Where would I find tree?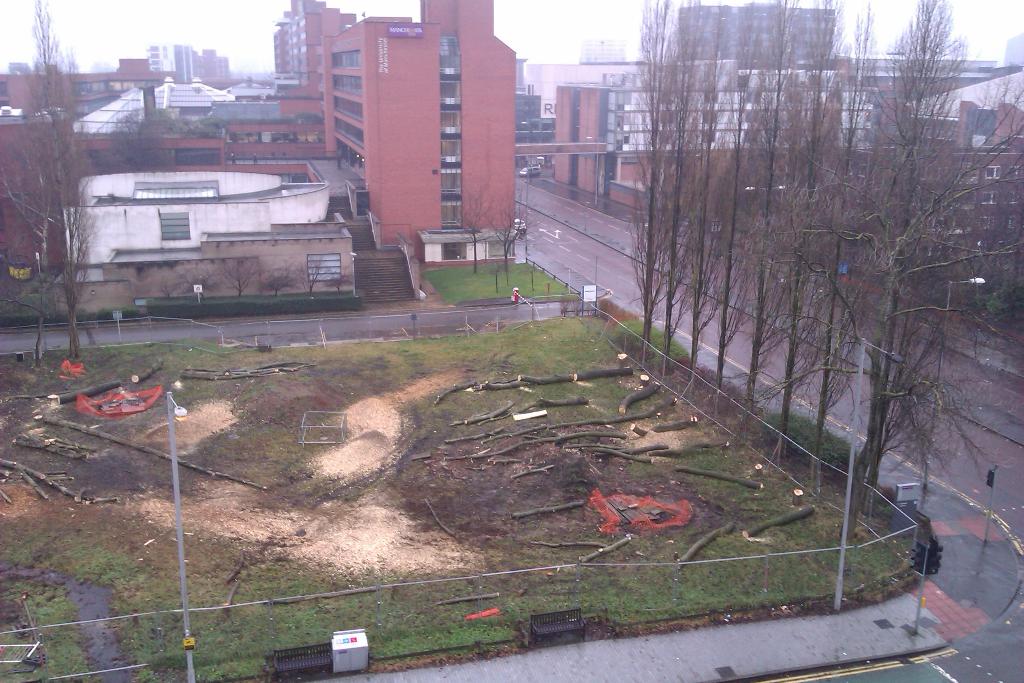
At <bbox>780, 0, 824, 467</bbox>.
